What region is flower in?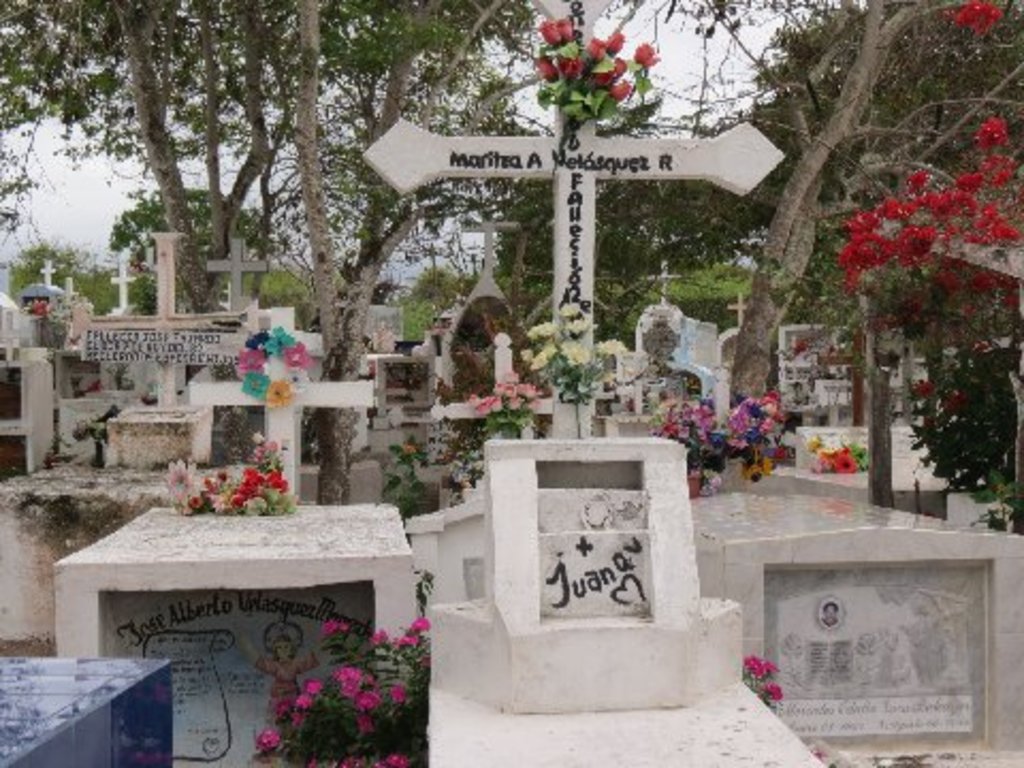
<region>30, 297, 45, 314</region>.
